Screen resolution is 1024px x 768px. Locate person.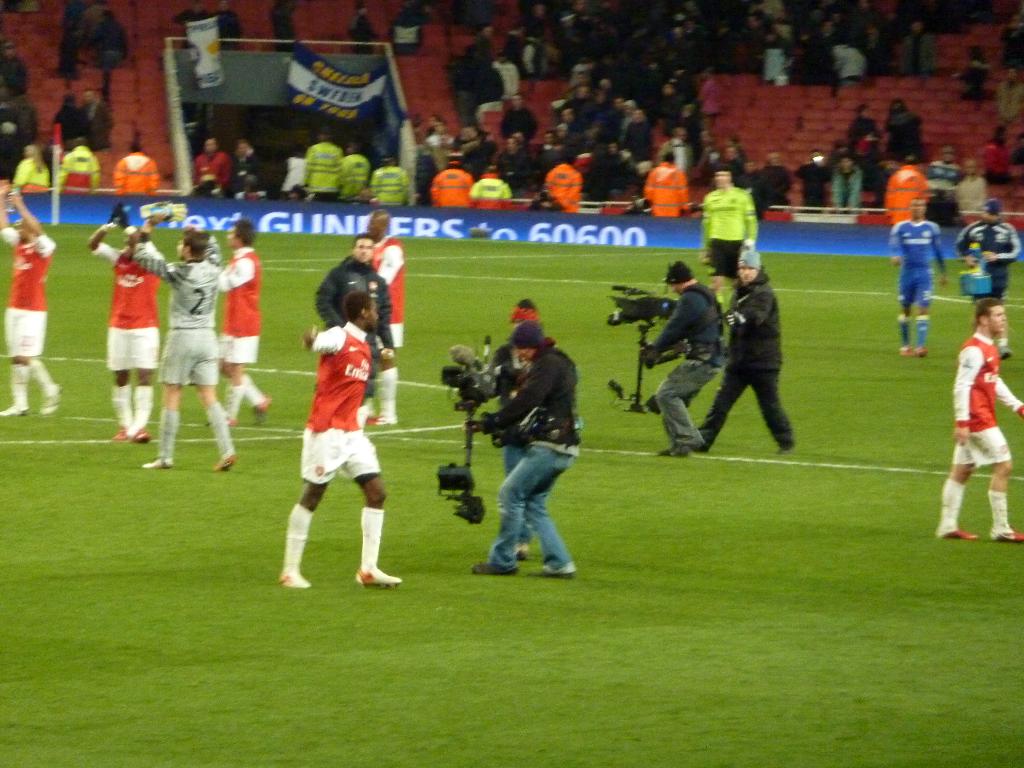
[x1=937, y1=298, x2=1023, y2=543].
